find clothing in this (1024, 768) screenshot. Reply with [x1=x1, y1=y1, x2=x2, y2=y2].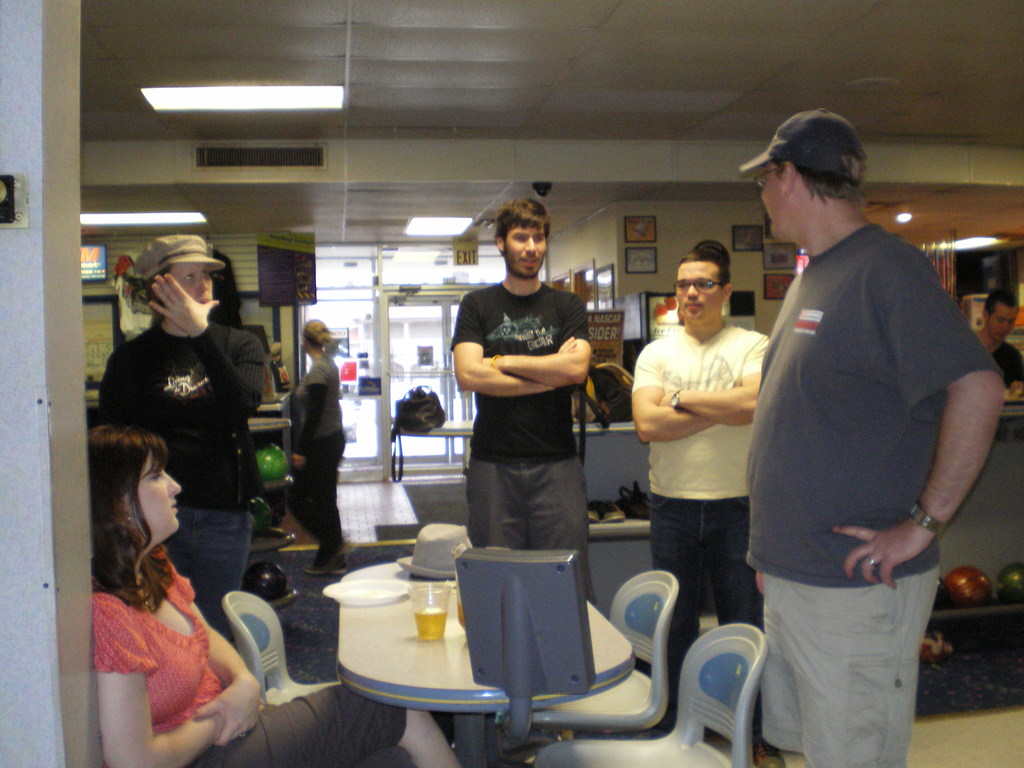
[x1=627, y1=323, x2=774, y2=719].
